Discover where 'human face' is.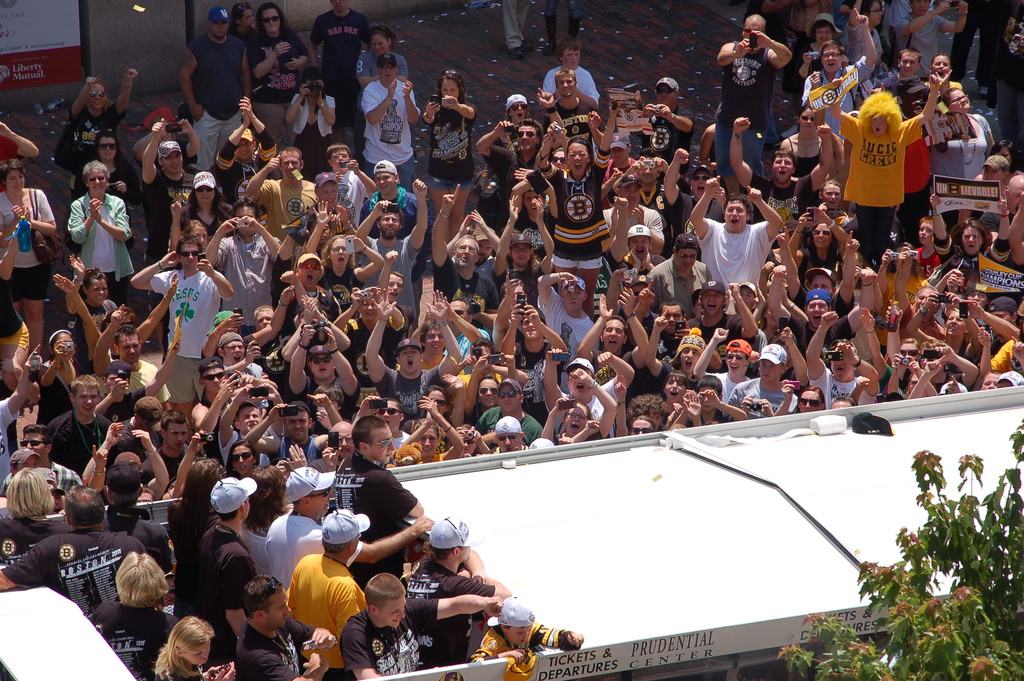
Discovered at {"left": 380, "top": 213, "right": 399, "bottom": 236}.
